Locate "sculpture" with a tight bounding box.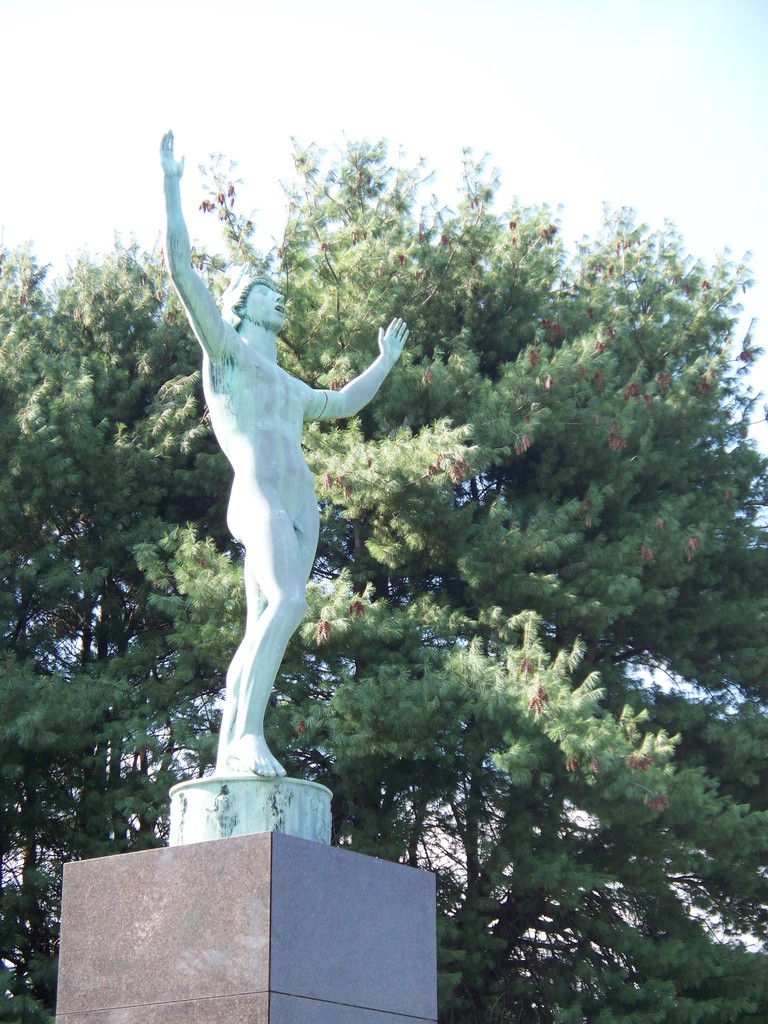
[left=152, top=138, right=396, bottom=825].
